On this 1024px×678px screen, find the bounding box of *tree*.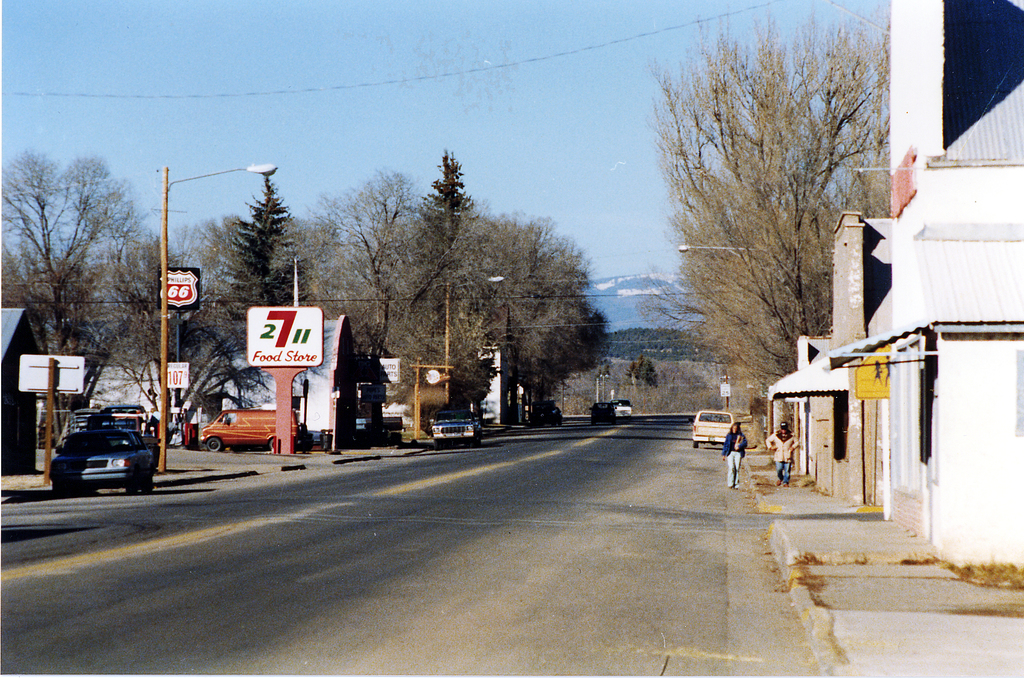
Bounding box: (63, 238, 257, 400).
